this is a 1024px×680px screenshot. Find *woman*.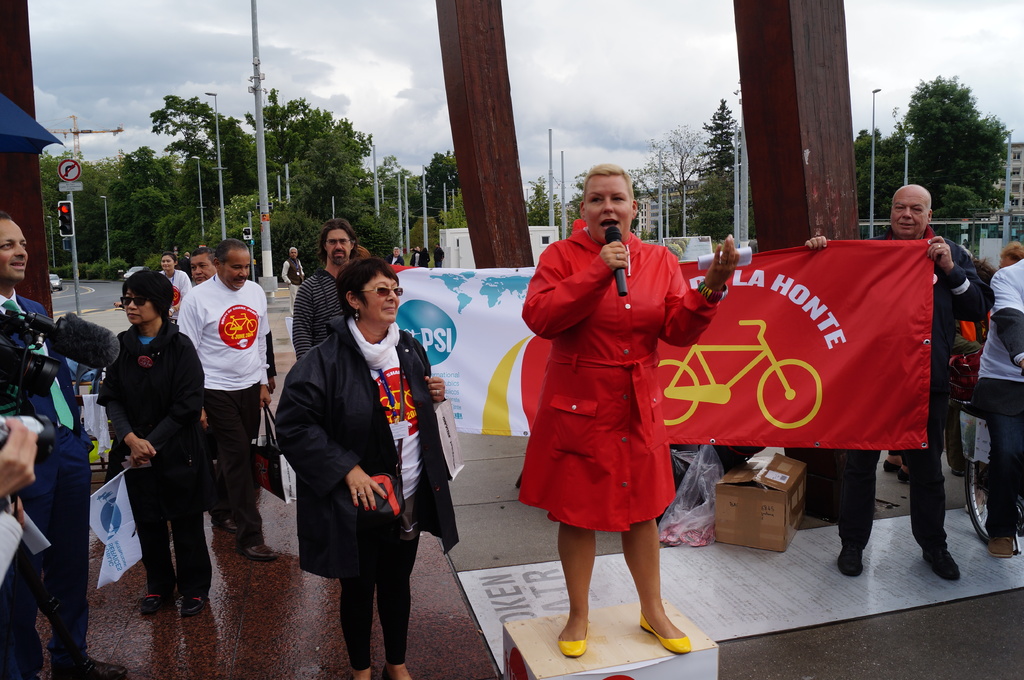
Bounding box: crop(516, 161, 740, 656).
